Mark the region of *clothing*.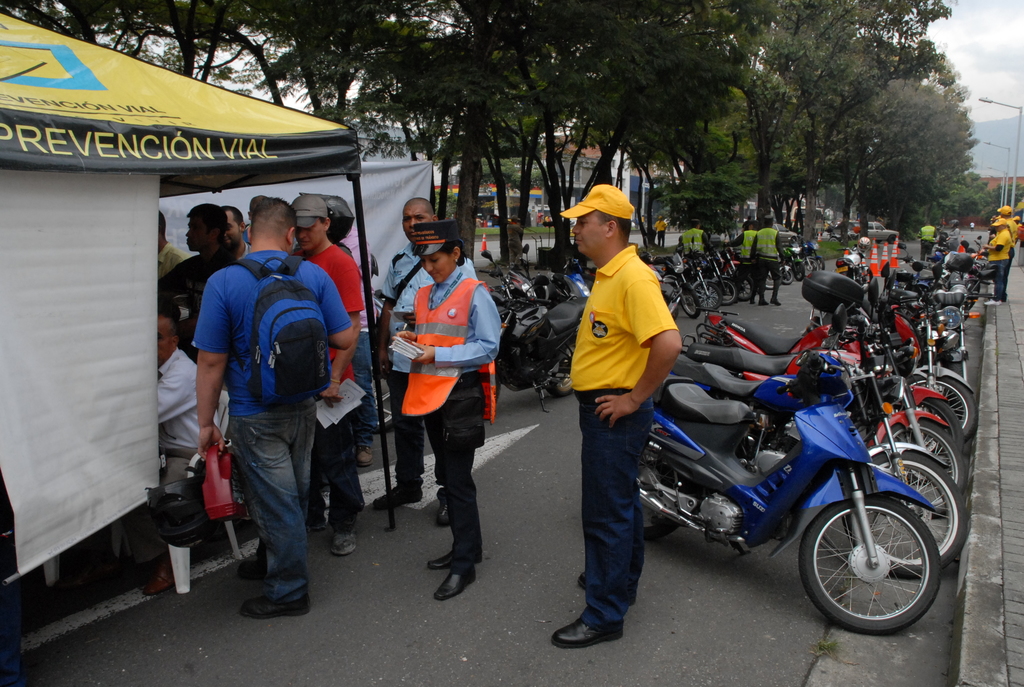
Region: (x1=571, y1=243, x2=672, y2=623).
